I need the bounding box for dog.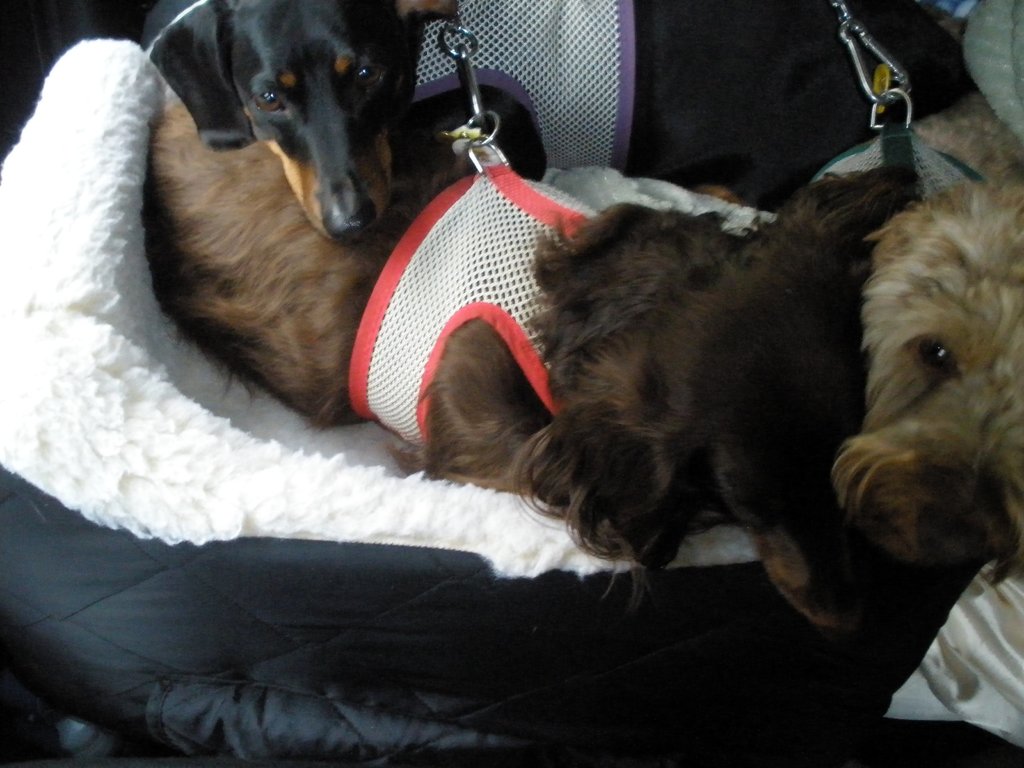
Here it is: left=833, top=89, right=1023, bottom=564.
